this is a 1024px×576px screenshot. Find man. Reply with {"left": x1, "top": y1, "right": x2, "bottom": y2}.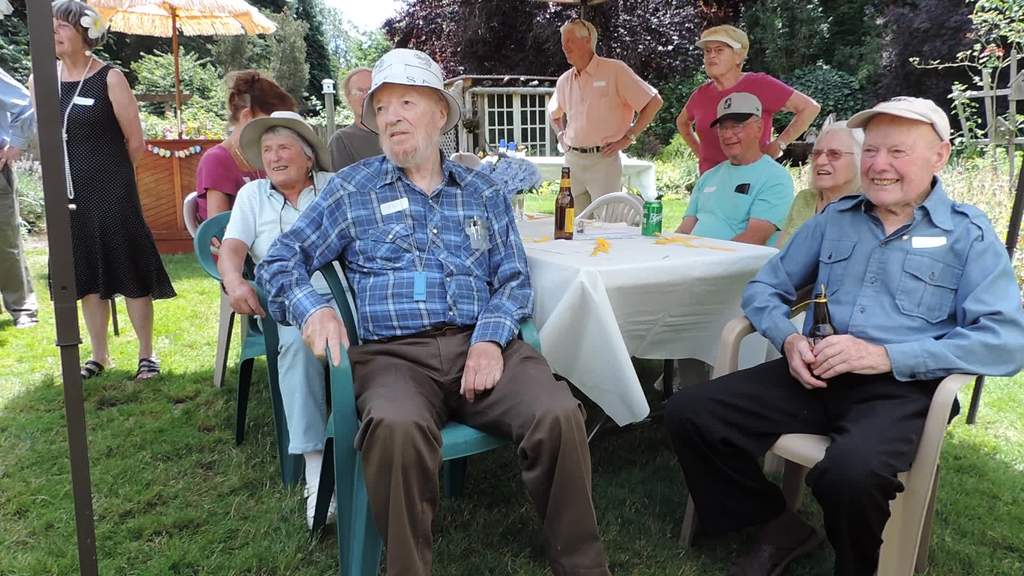
{"left": 0, "top": 68, "right": 36, "bottom": 329}.
